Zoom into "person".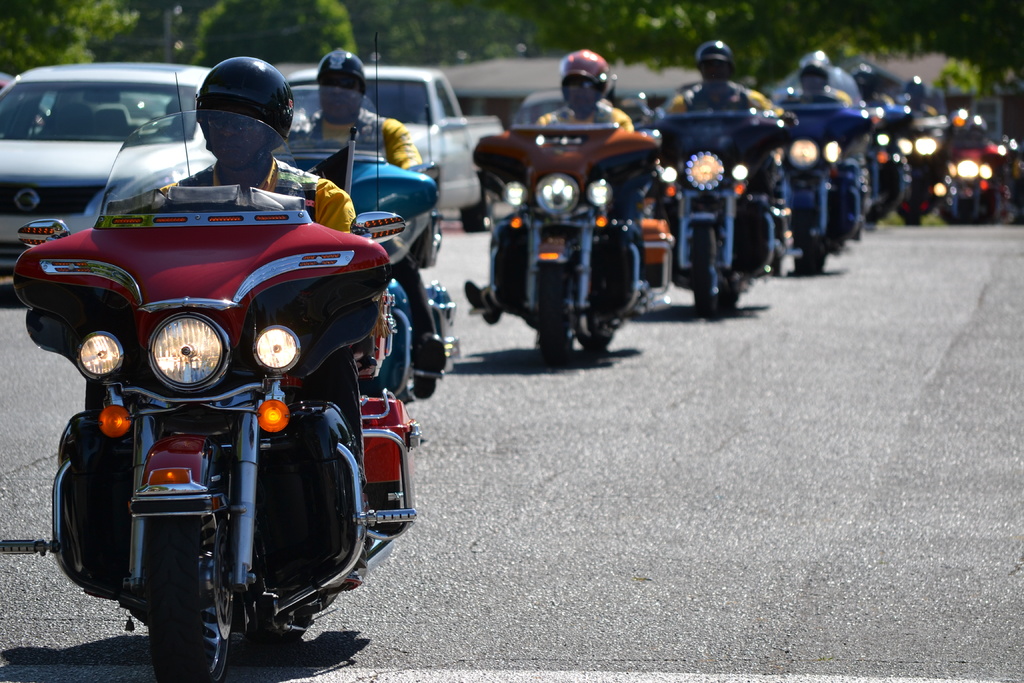
Zoom target: (x1=83, y1=55, x2=375, y2=602).
